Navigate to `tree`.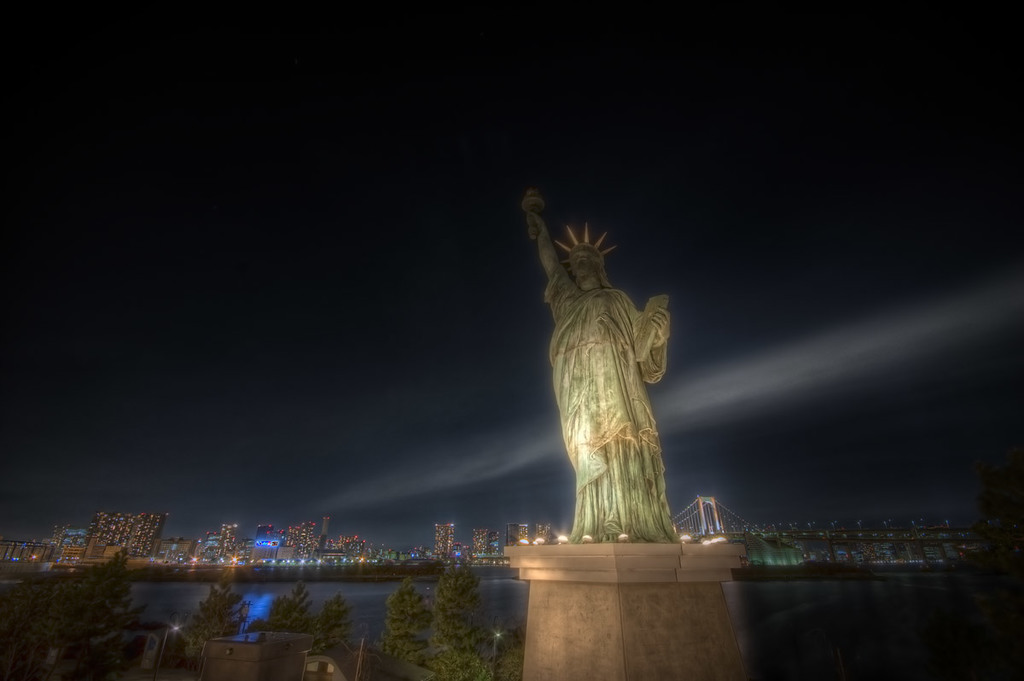
Navigation target: region(305, 591, 341, 640).
